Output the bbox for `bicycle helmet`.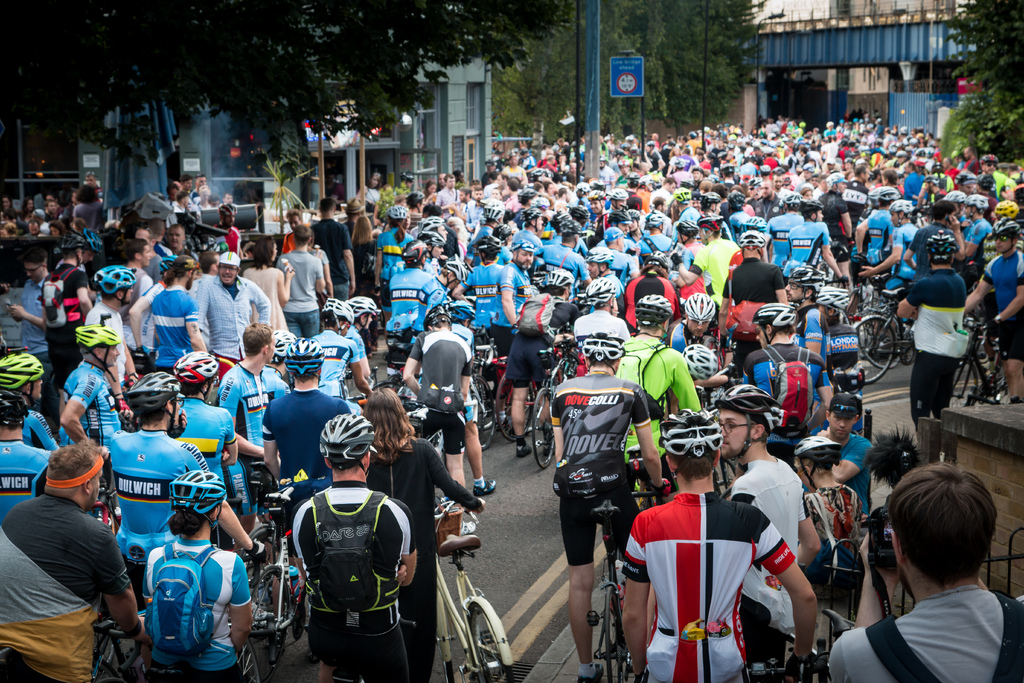
{"left": 0, "top": 349, "right": 43, "bottom": 388}.
